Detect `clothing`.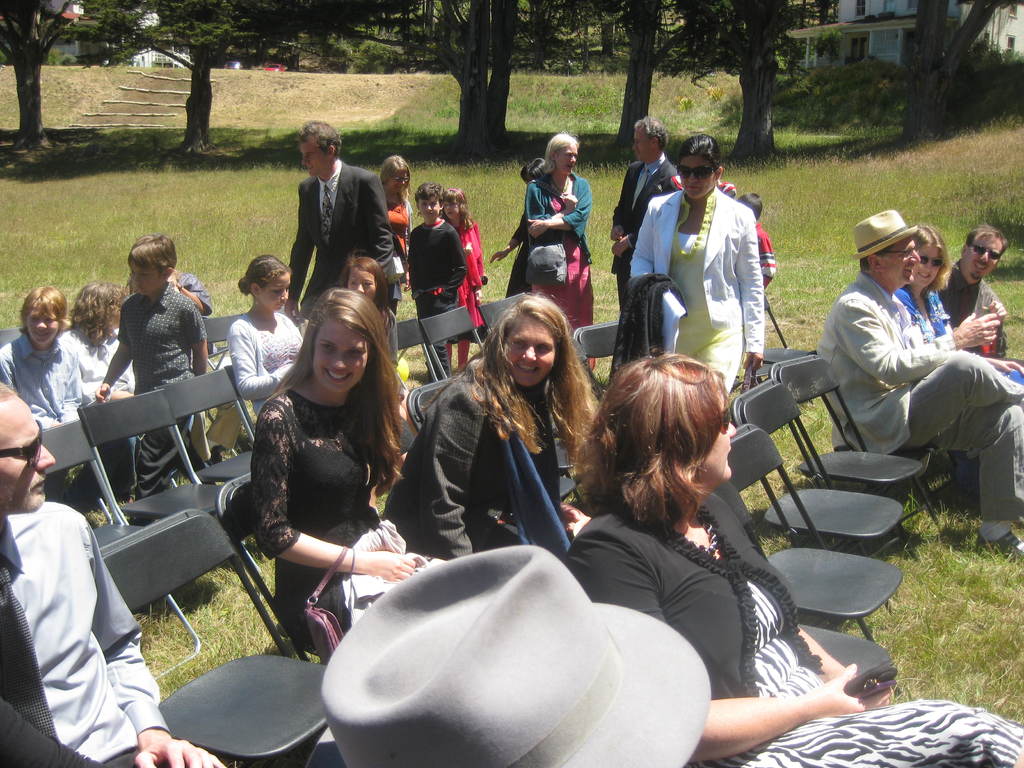
Detected at select_region(817, 269, 1023, 518).
